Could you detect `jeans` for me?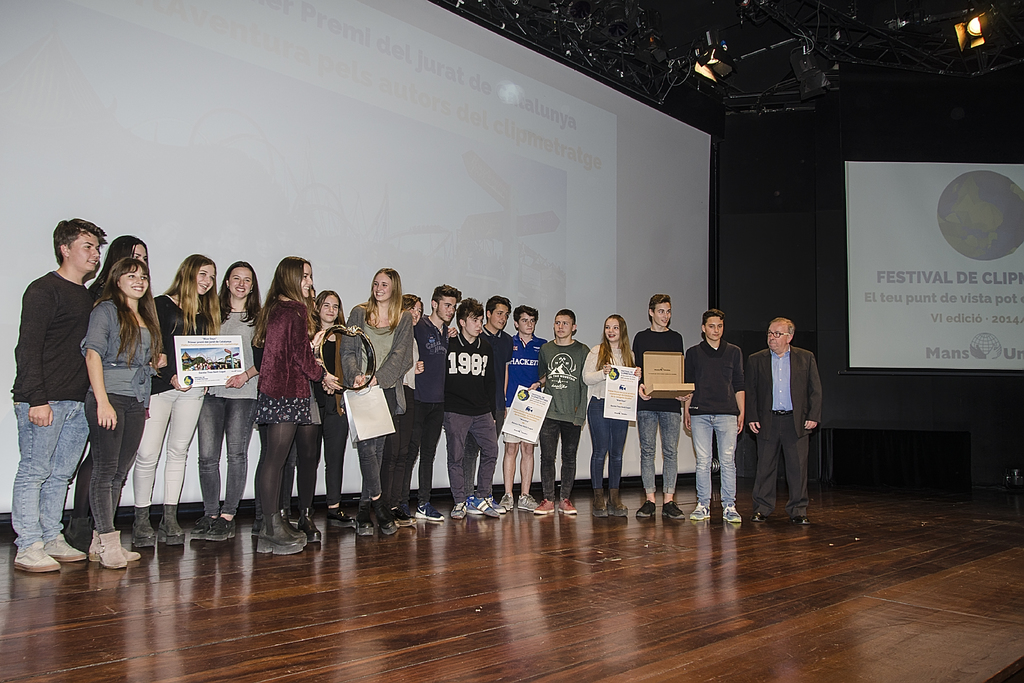
Detection result: pyautogui.locateOnScreen(195, 391, 269, 508).
